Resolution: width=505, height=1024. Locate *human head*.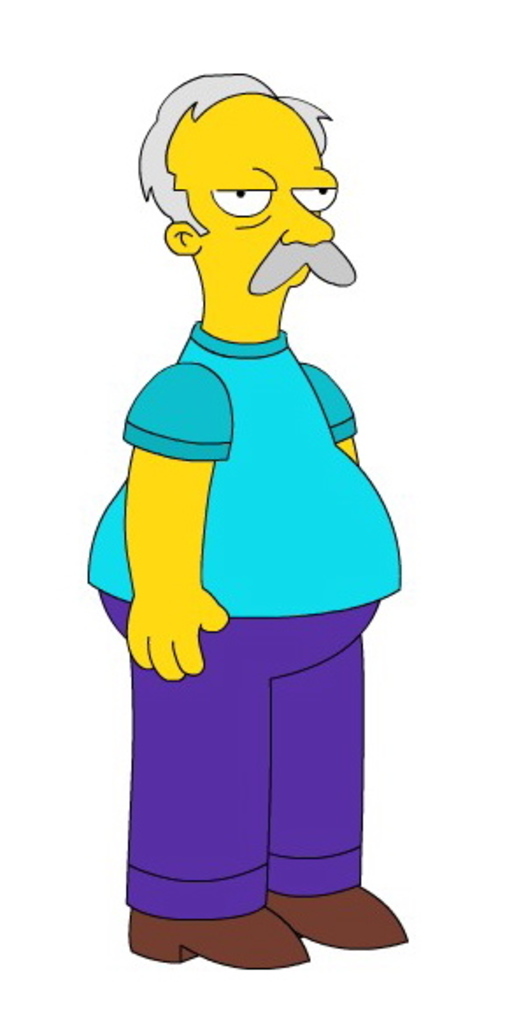
[139,75,351,317].
